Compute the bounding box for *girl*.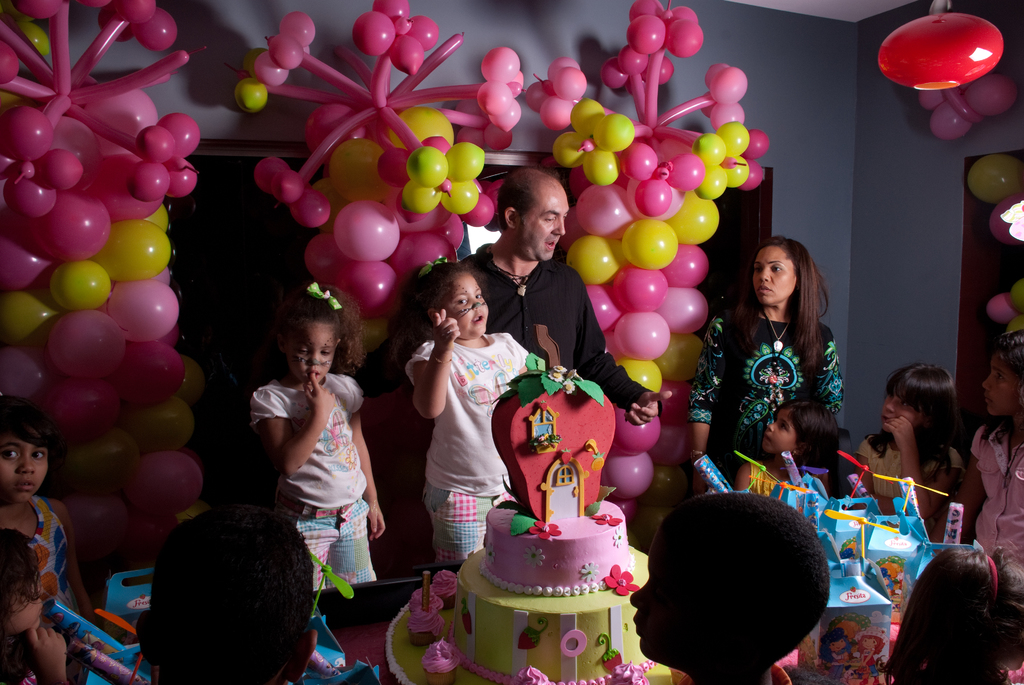
box=[248, 276, 386, 681].
